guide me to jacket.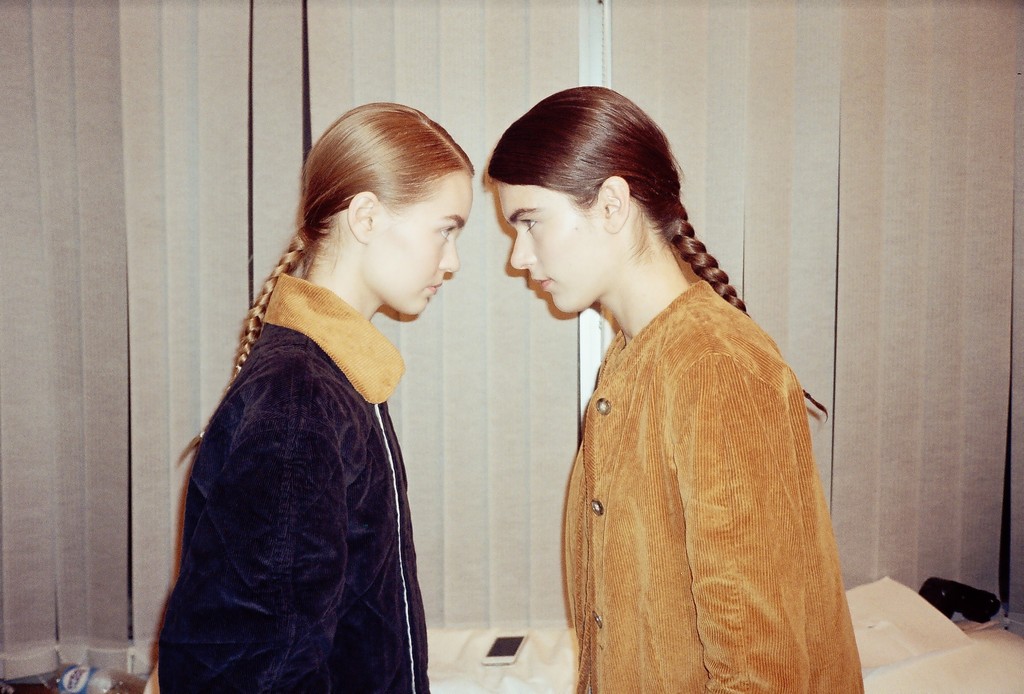
Guidance: BBox(156, 275, 435, 693).
